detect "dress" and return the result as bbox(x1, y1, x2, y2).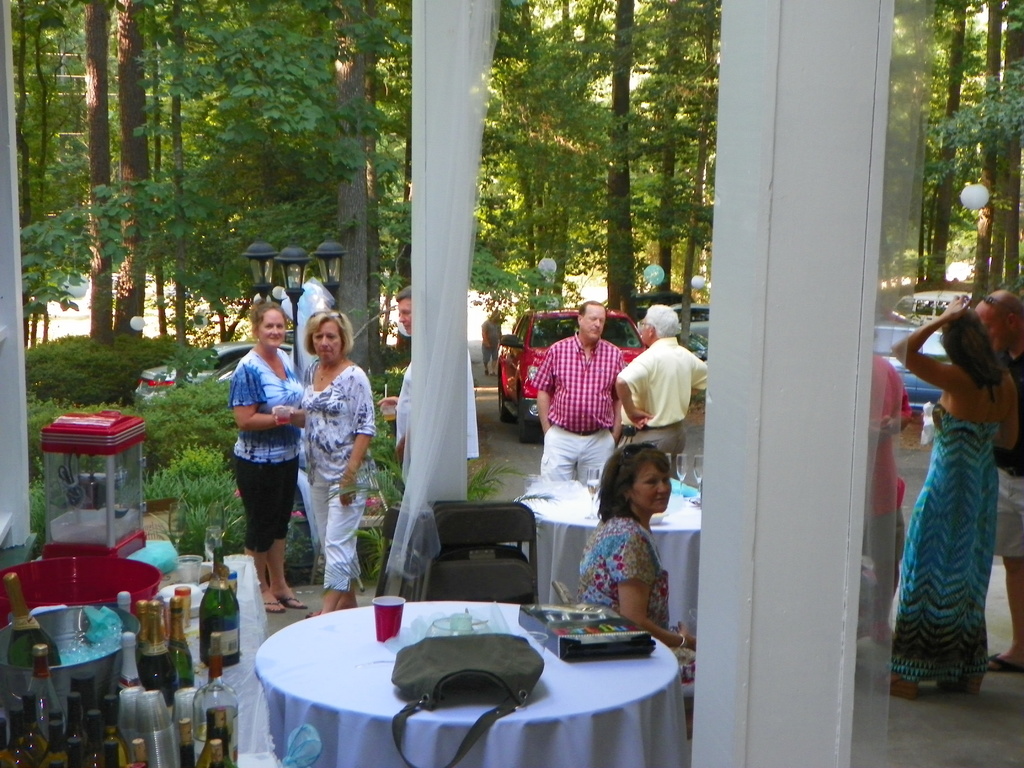
bbox(888, 388, 1002, 676).
